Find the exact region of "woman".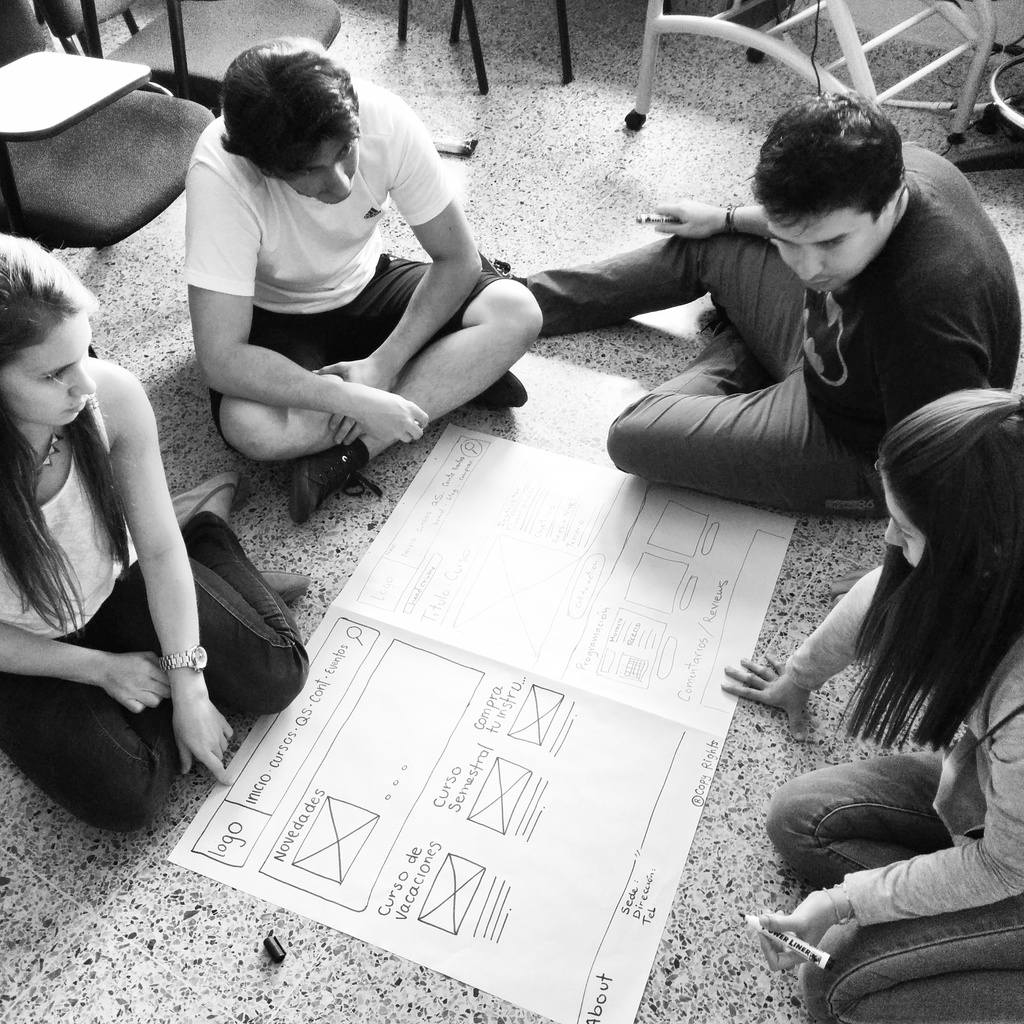
Exact region: 707,380,1023,1023.
